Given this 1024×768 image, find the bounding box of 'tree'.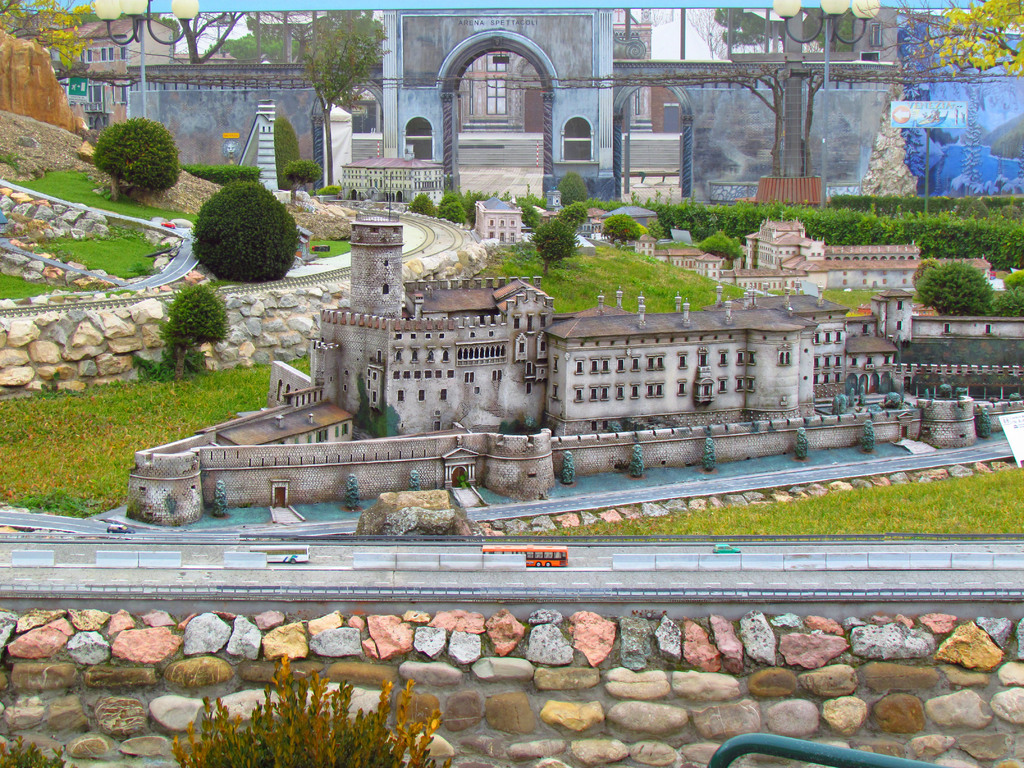
(left=184, top=175, right=300, bottom=282).
